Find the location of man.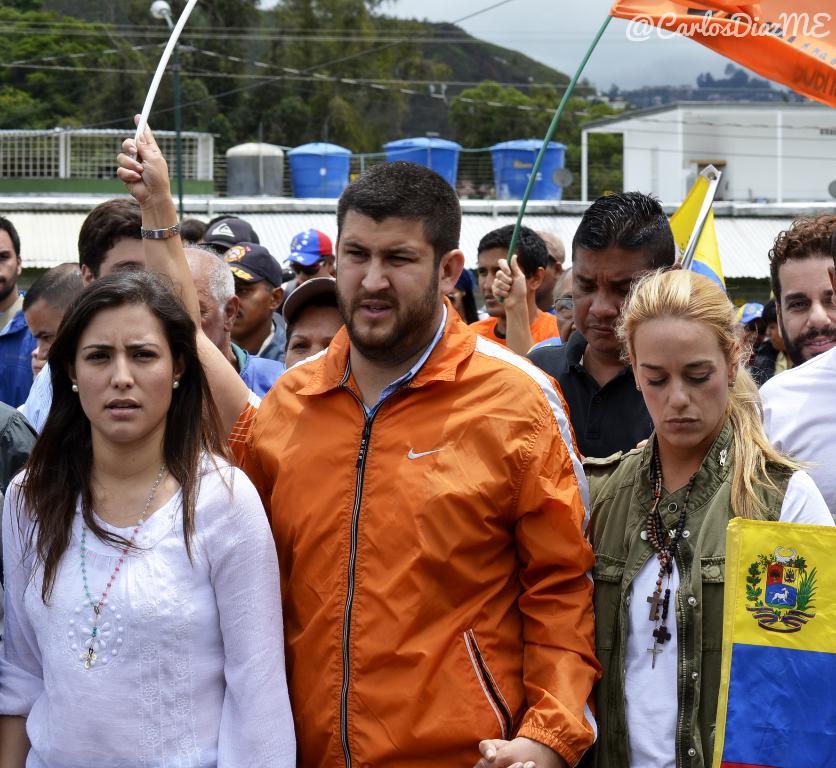
Location: (16,193,155,447).
